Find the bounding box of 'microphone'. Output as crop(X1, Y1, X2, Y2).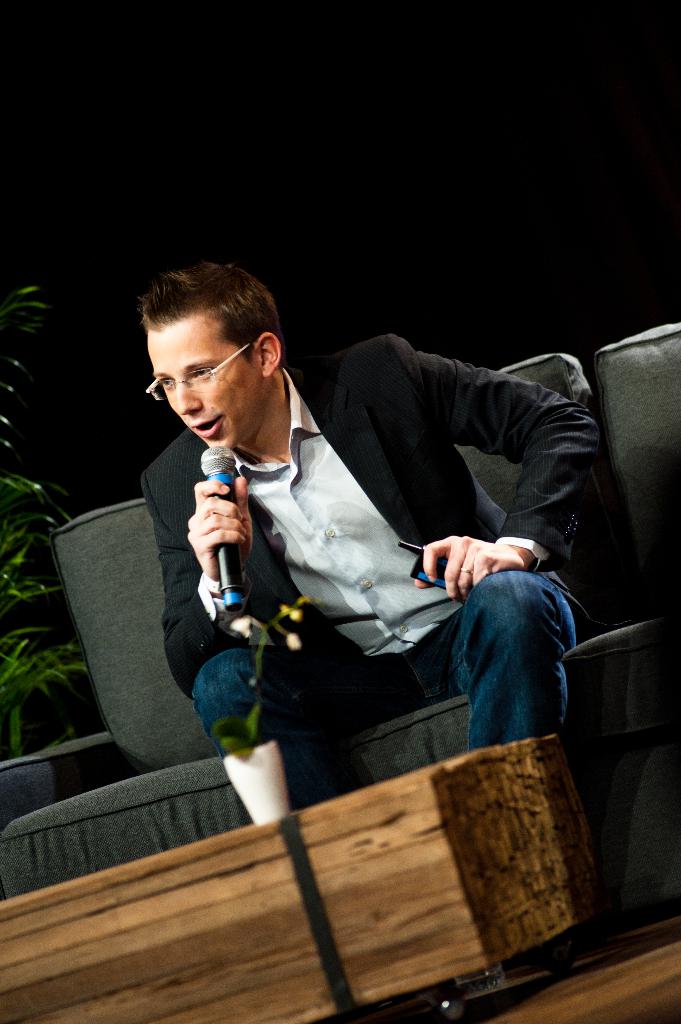
crop(196, 445, 244, 616).
